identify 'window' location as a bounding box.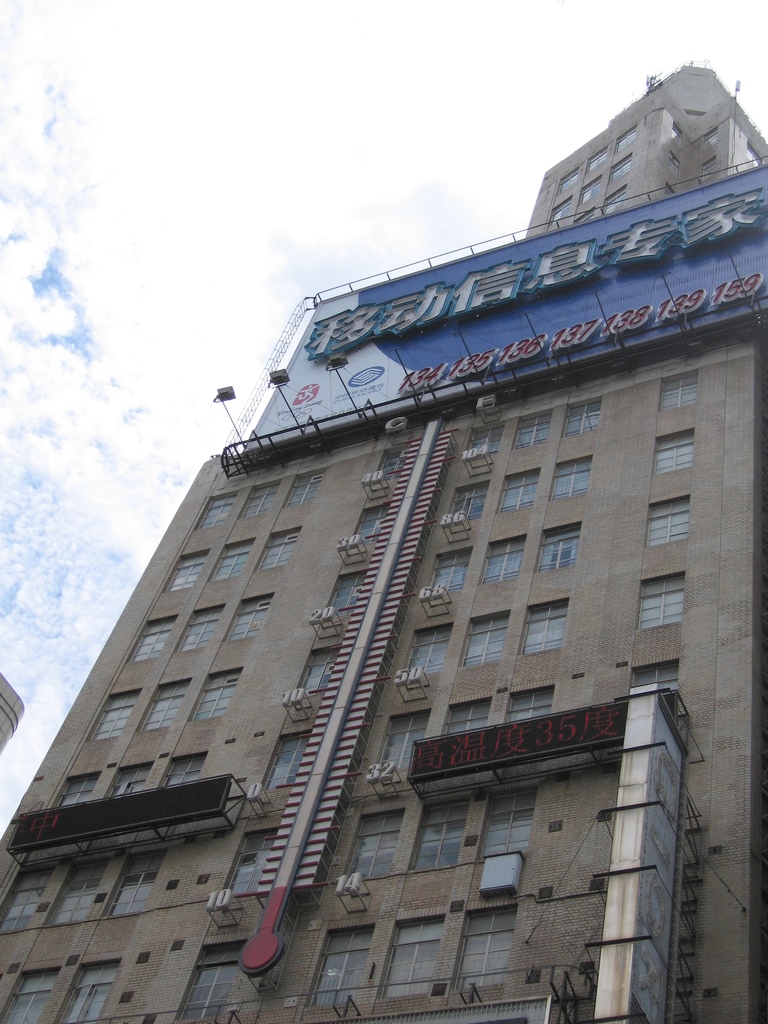
rect(343, 808, 404, 886).
